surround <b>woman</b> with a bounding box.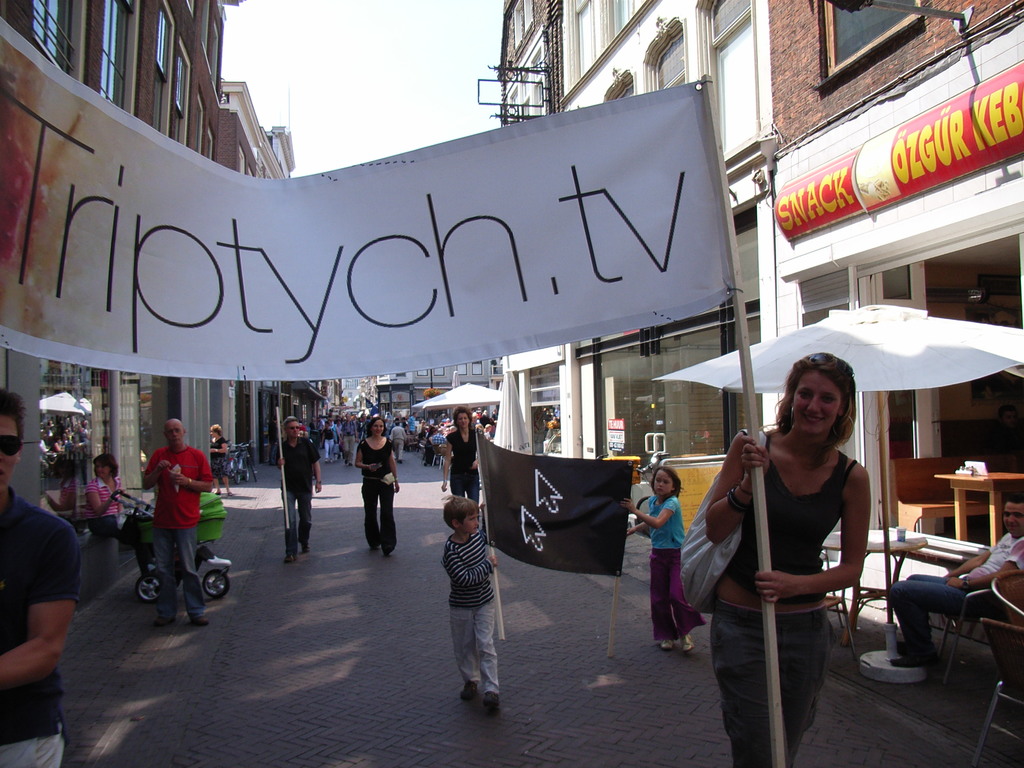
pyautogui.locateOnScreen(443, 406, 481, 543).
